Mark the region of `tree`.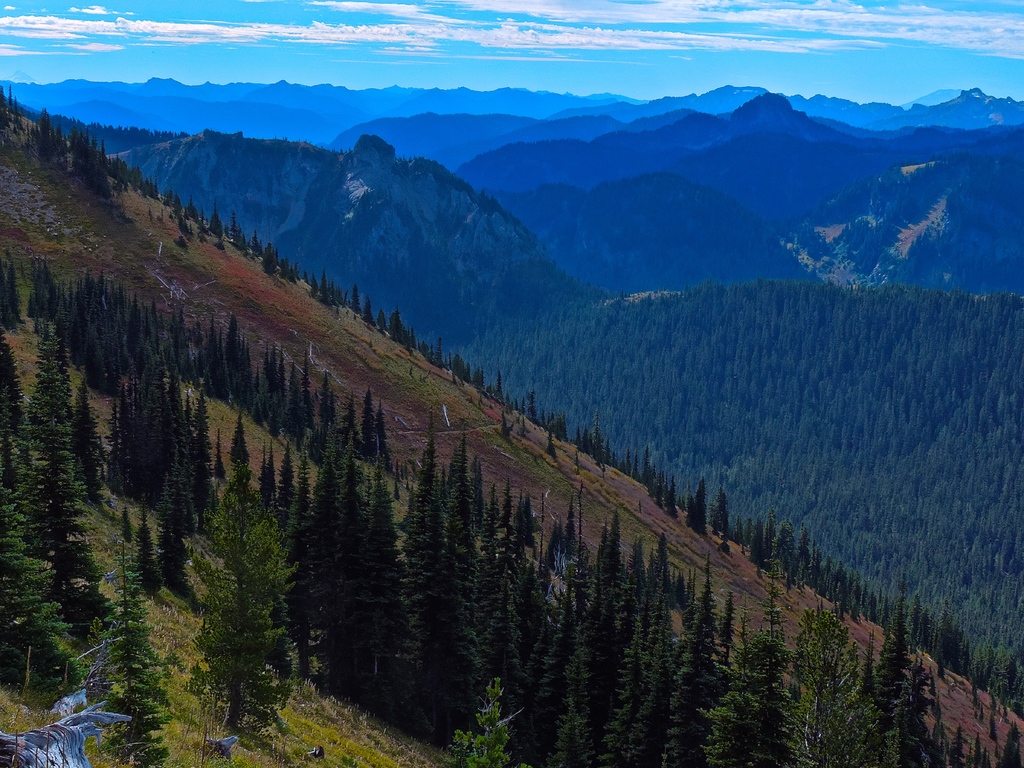
Region: box=[161, 189, 177, 204].
